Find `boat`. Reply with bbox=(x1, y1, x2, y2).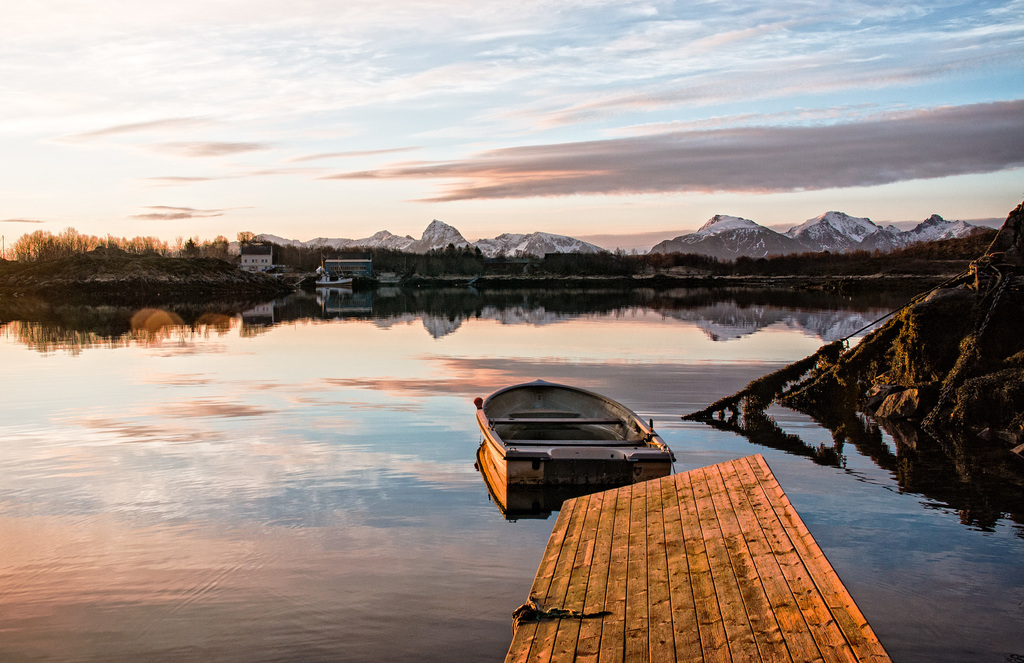
bbox=(470, 372, 688, 507).
